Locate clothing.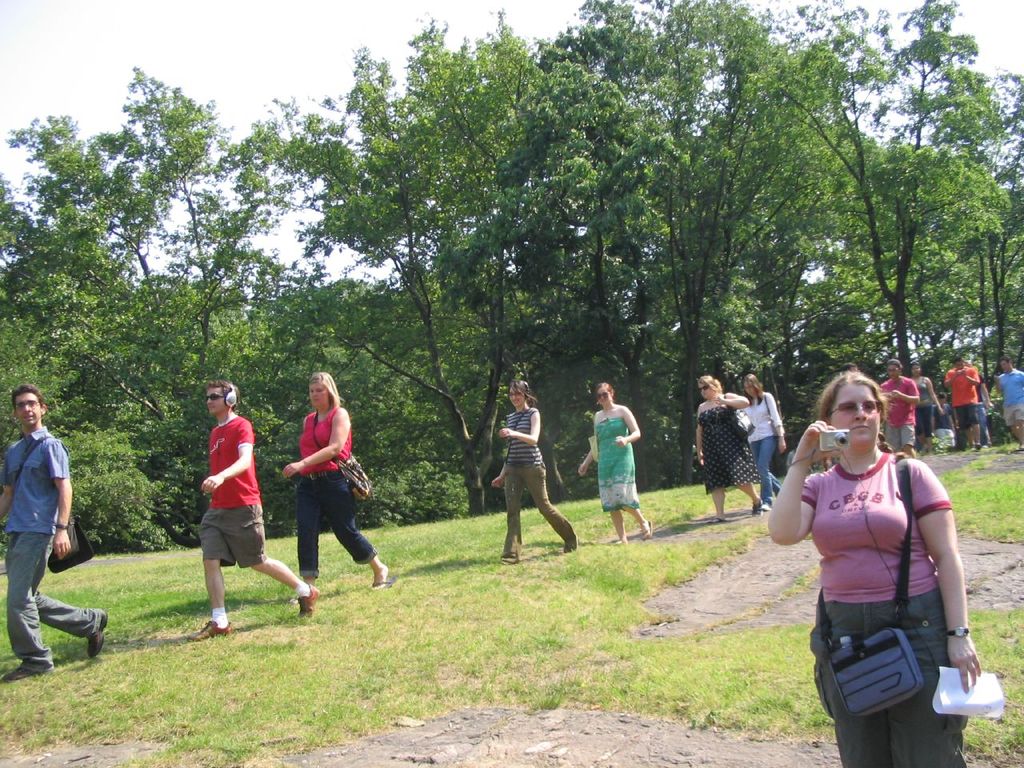
Bounding box: rect(932, 400, 956, 450).
